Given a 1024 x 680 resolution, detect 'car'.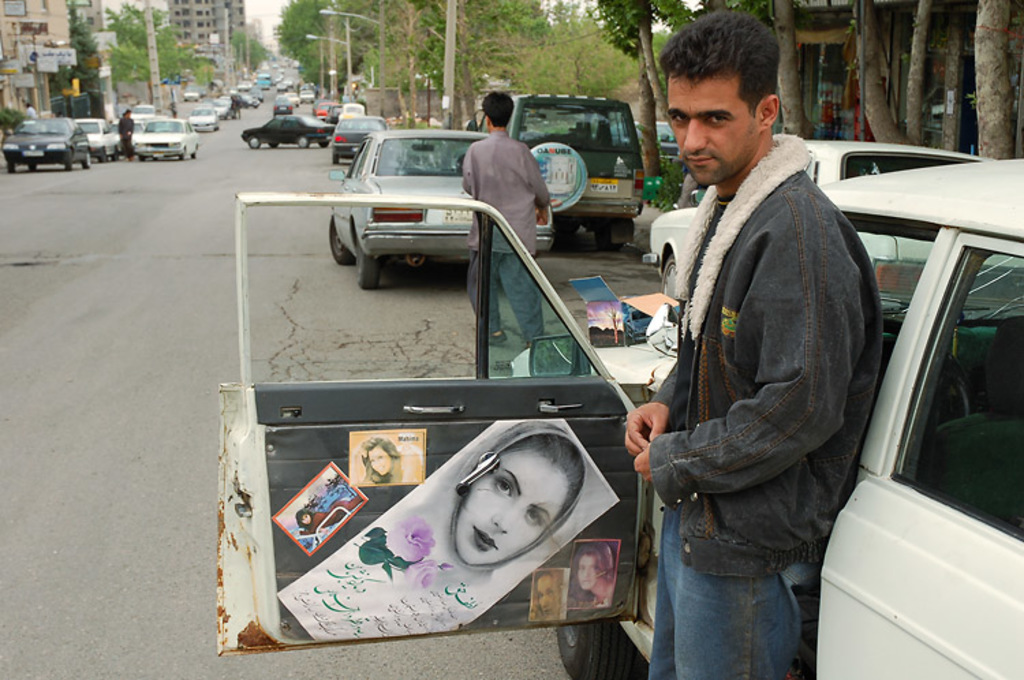
select_region(72, 117, 117, 164).
